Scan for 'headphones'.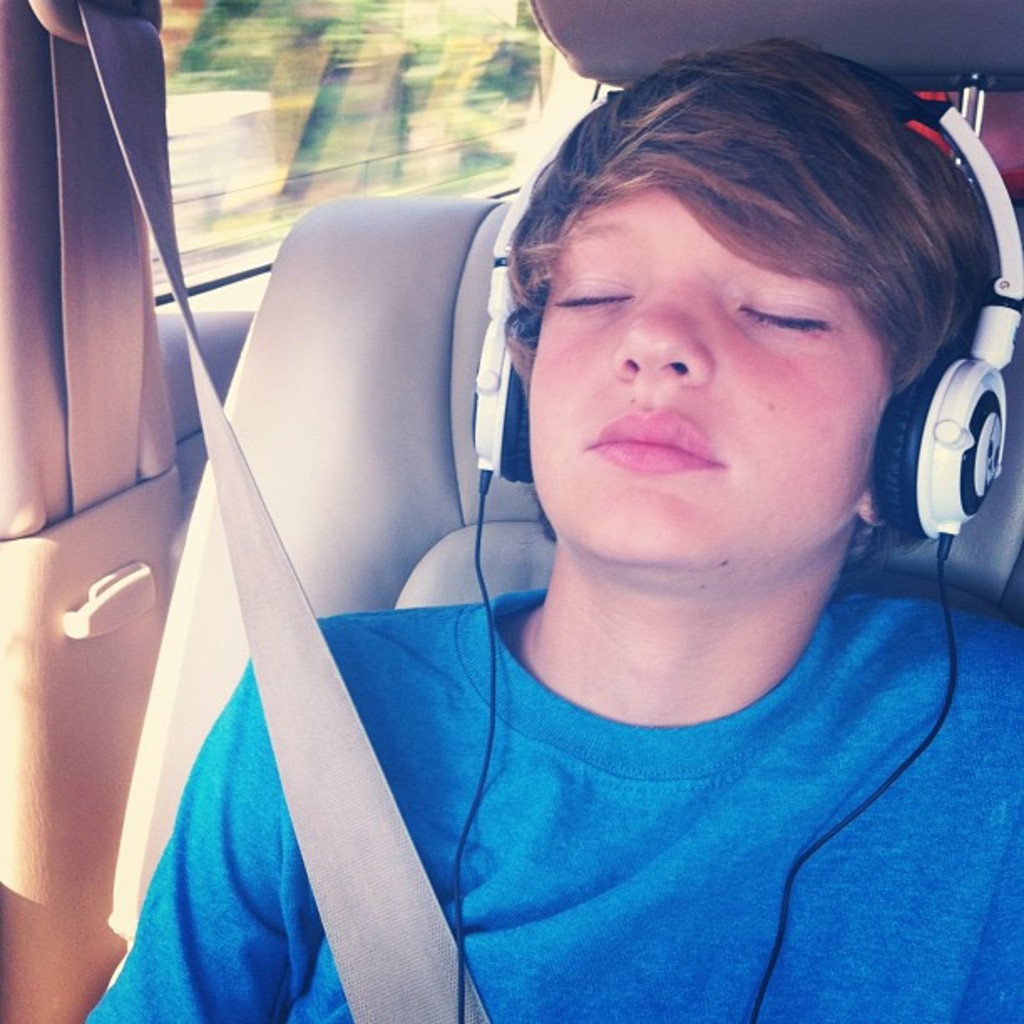
Scan result: (x1=458, y1=74, x2=1022, y2=1022).
